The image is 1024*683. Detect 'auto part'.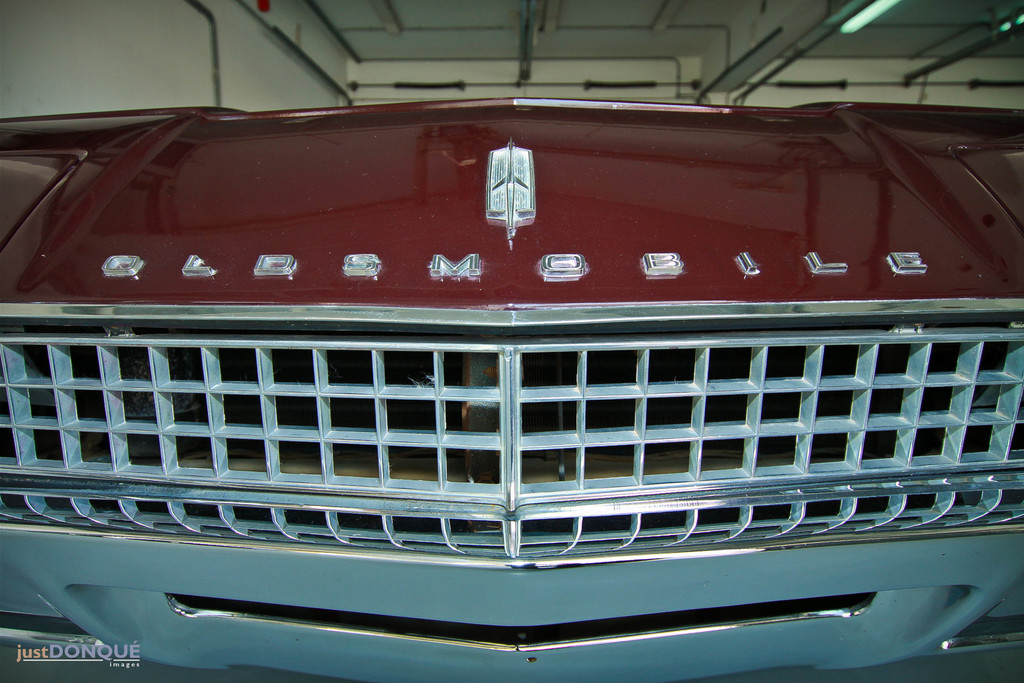
Detection: left=3, top=80, right=1021, bottom=306.
